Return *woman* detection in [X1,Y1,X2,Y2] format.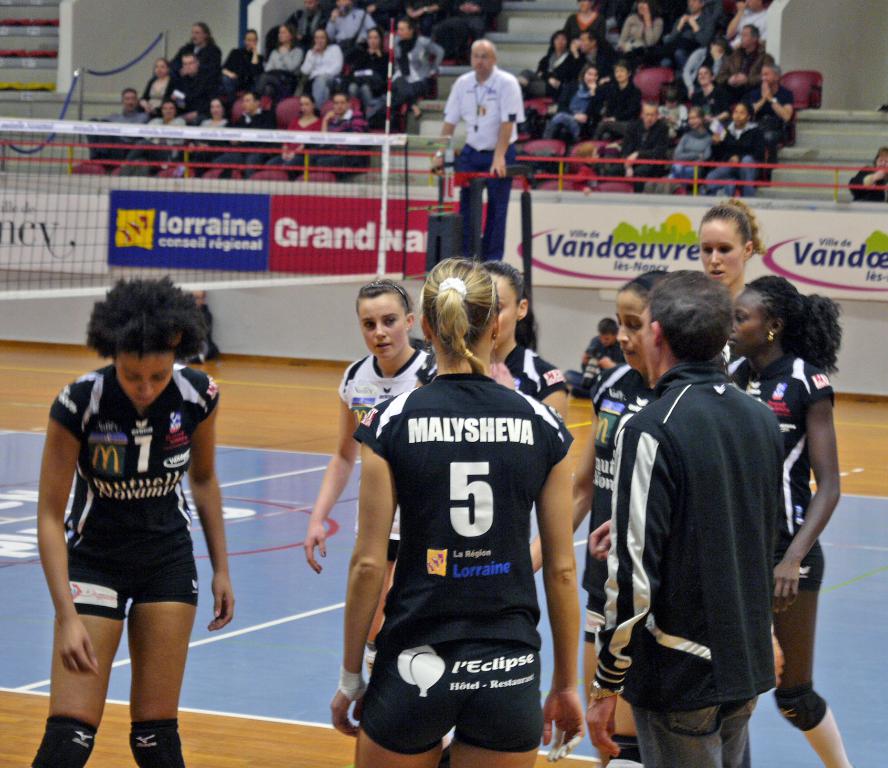
[528,270,678,767].
